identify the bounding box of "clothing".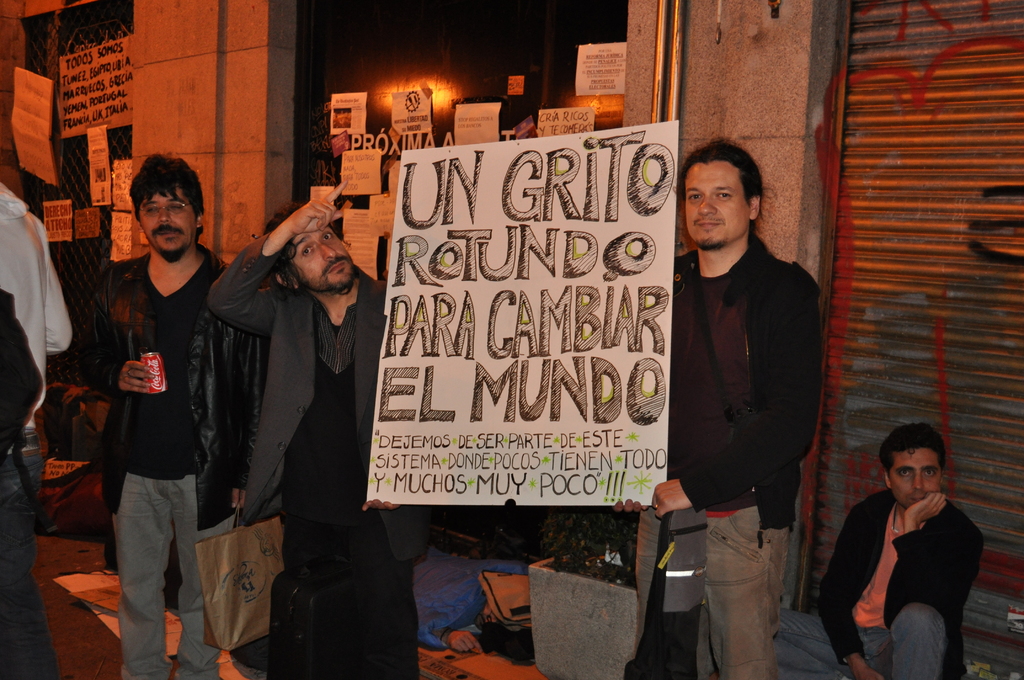
left=286, top=521, right=424, bottom=679.
